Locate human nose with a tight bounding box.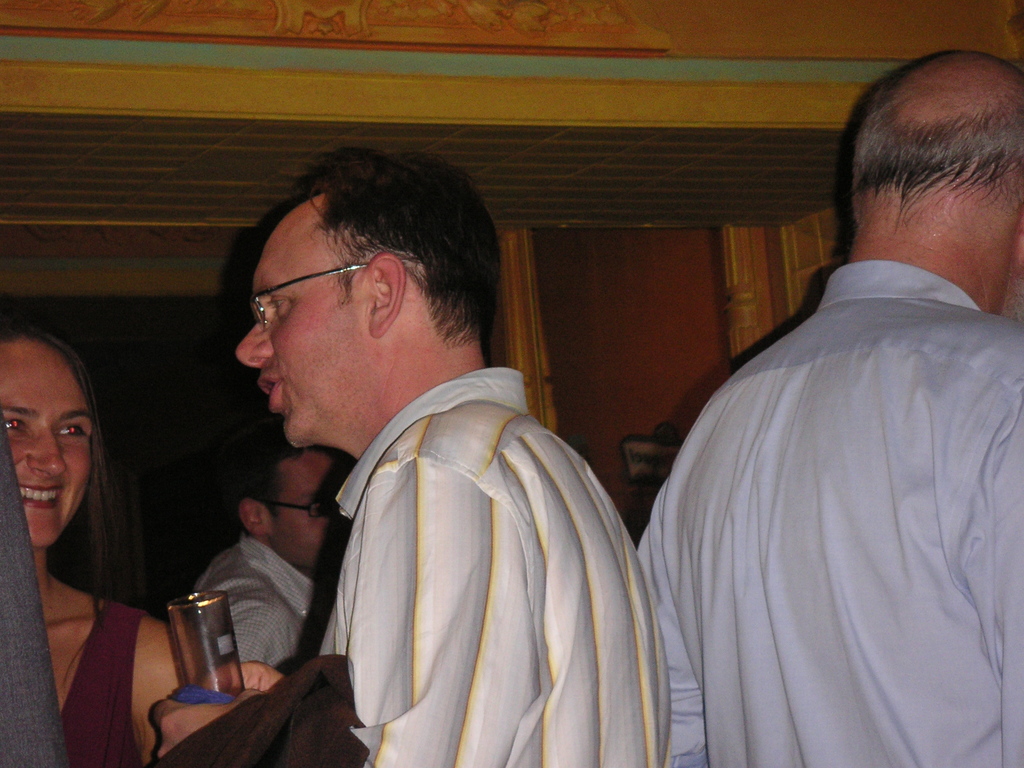
locate(236, 323, 277, 369).
